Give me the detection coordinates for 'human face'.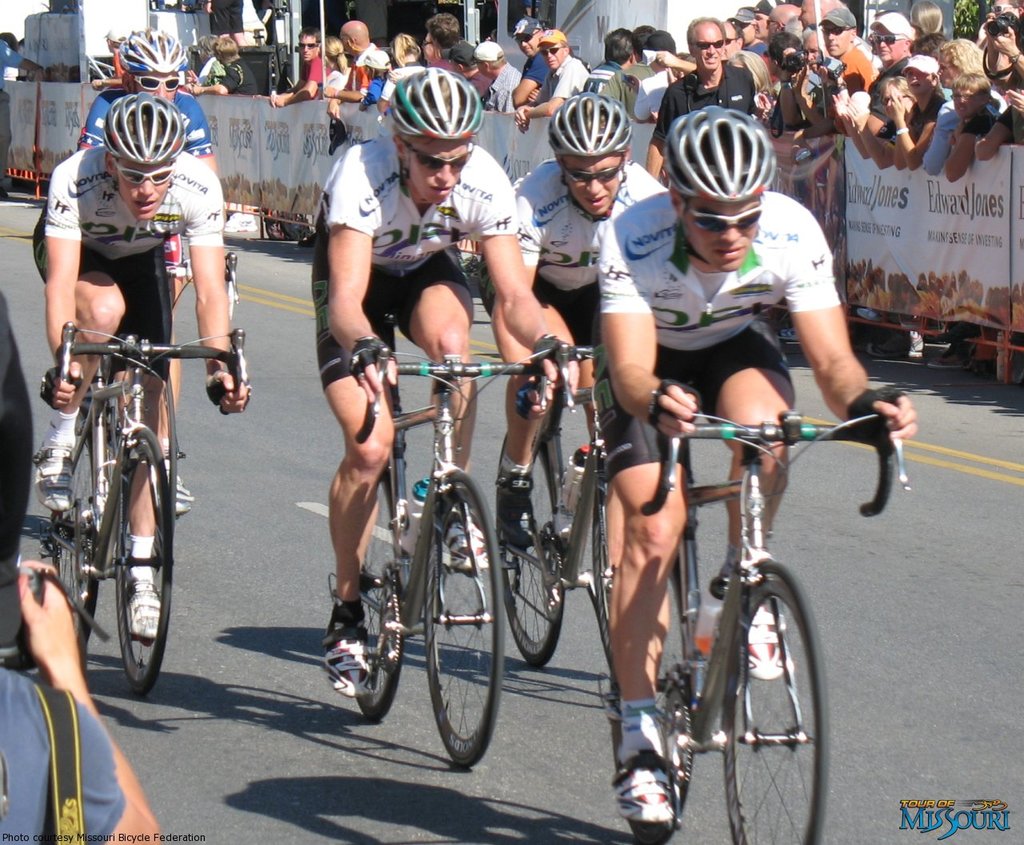
Rect(738, 14, 750, 43).
